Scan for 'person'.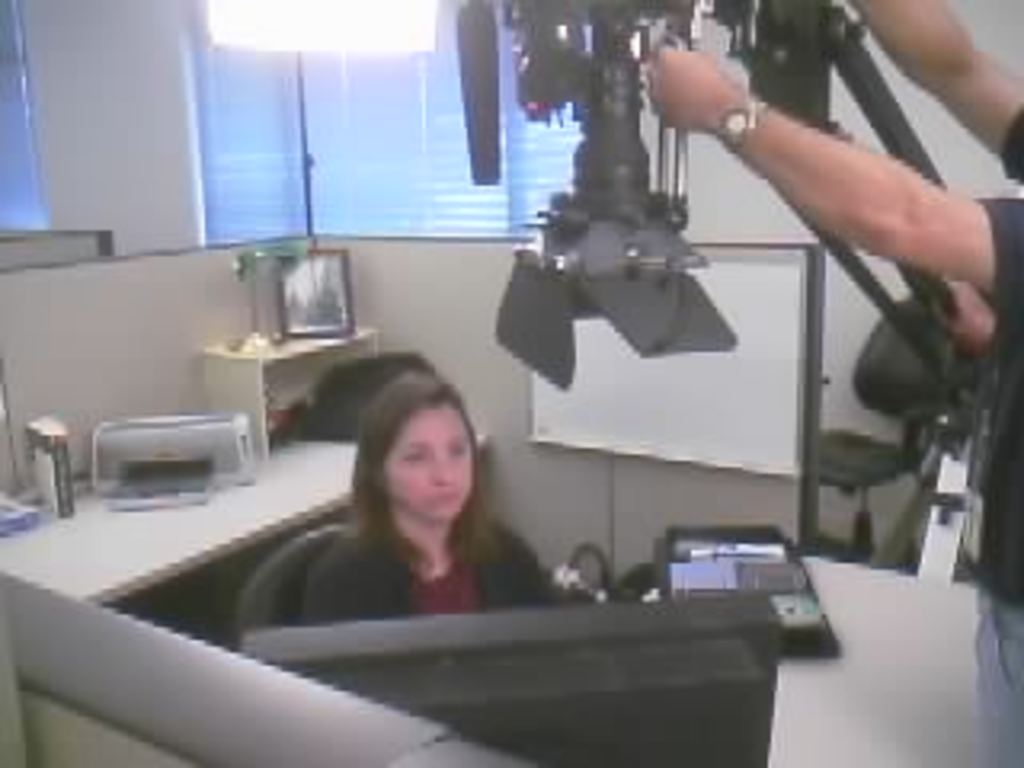
Scan result: 342/387/499/621.
